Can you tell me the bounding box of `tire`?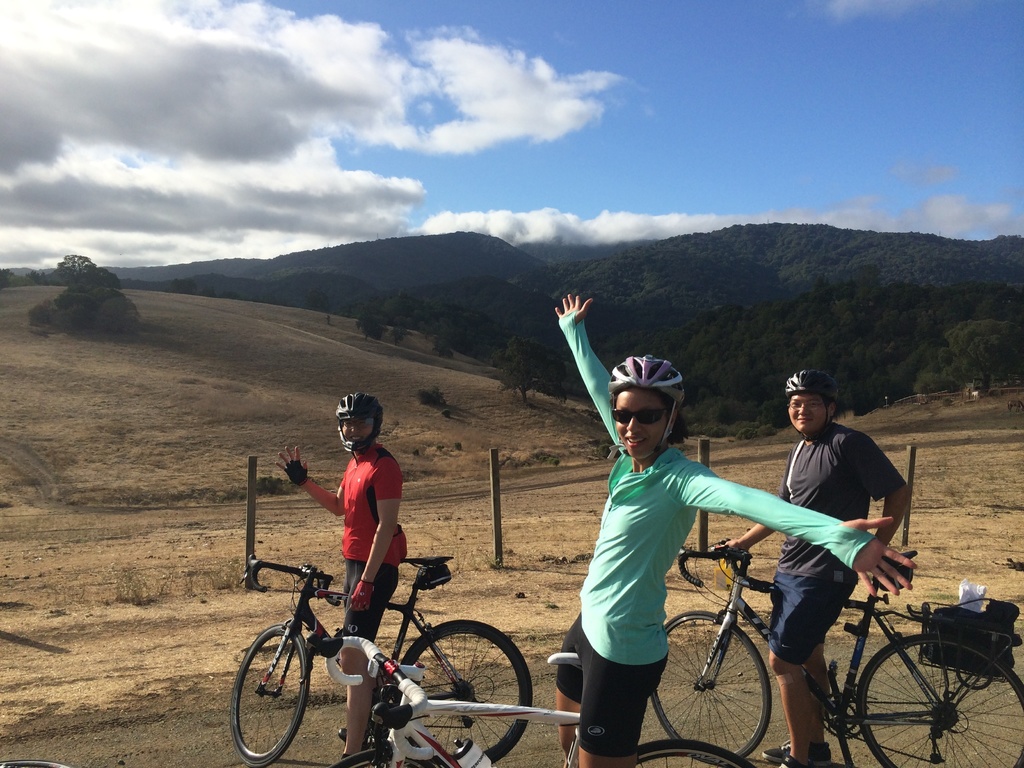
crop(638, 733, 751, 767).
